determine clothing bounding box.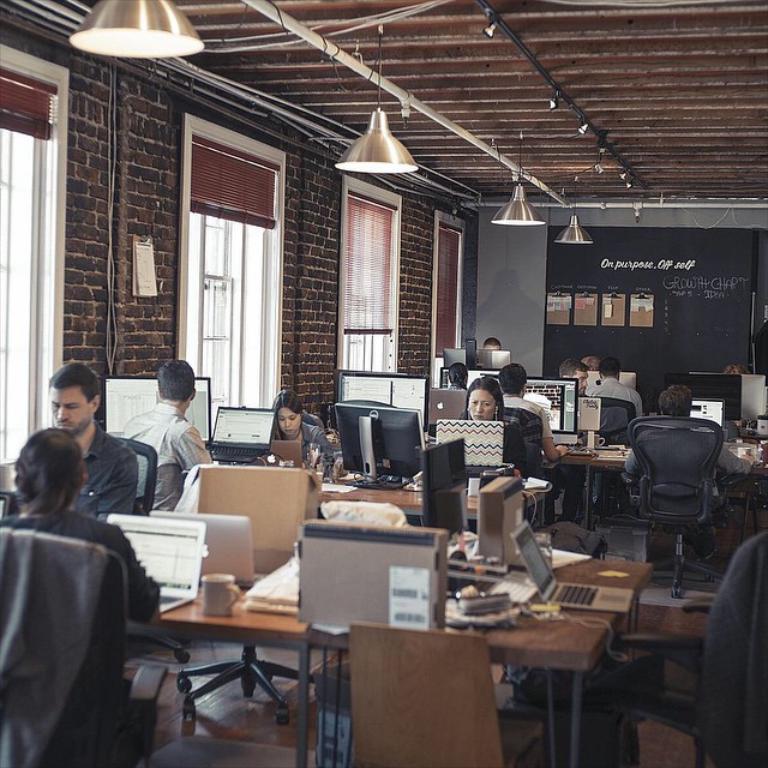
Determined: left=444, top=418, right=517, bottom=490.
